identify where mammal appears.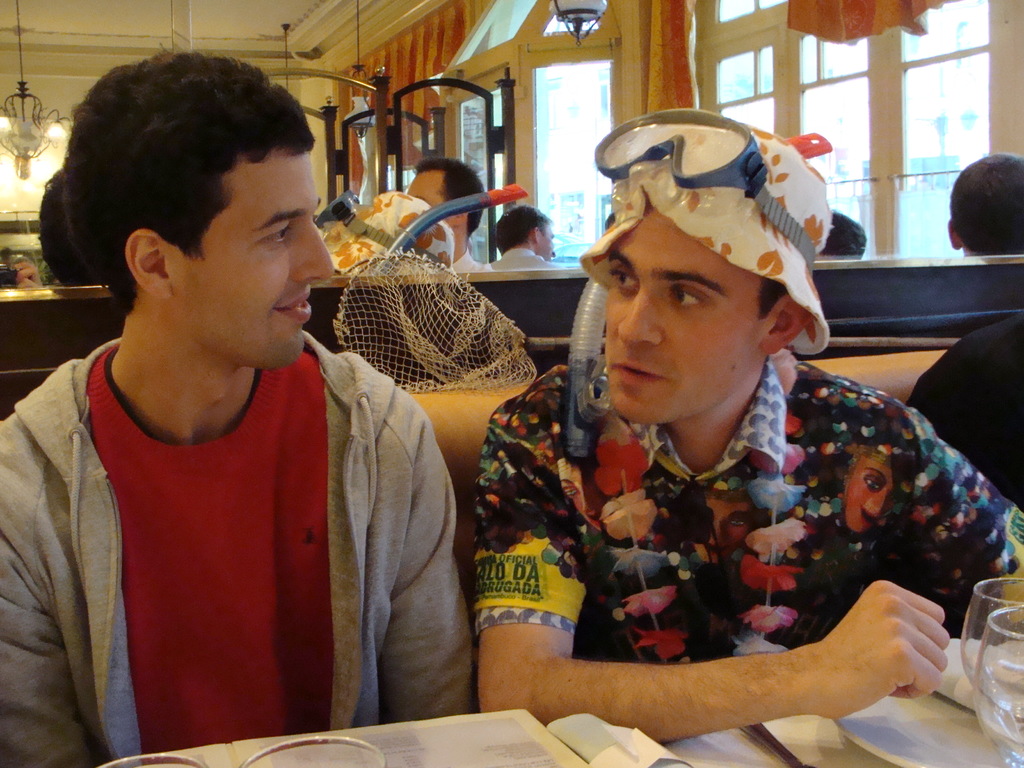
Appears at (x1=816, y1=209, x2=868, y2=264).
